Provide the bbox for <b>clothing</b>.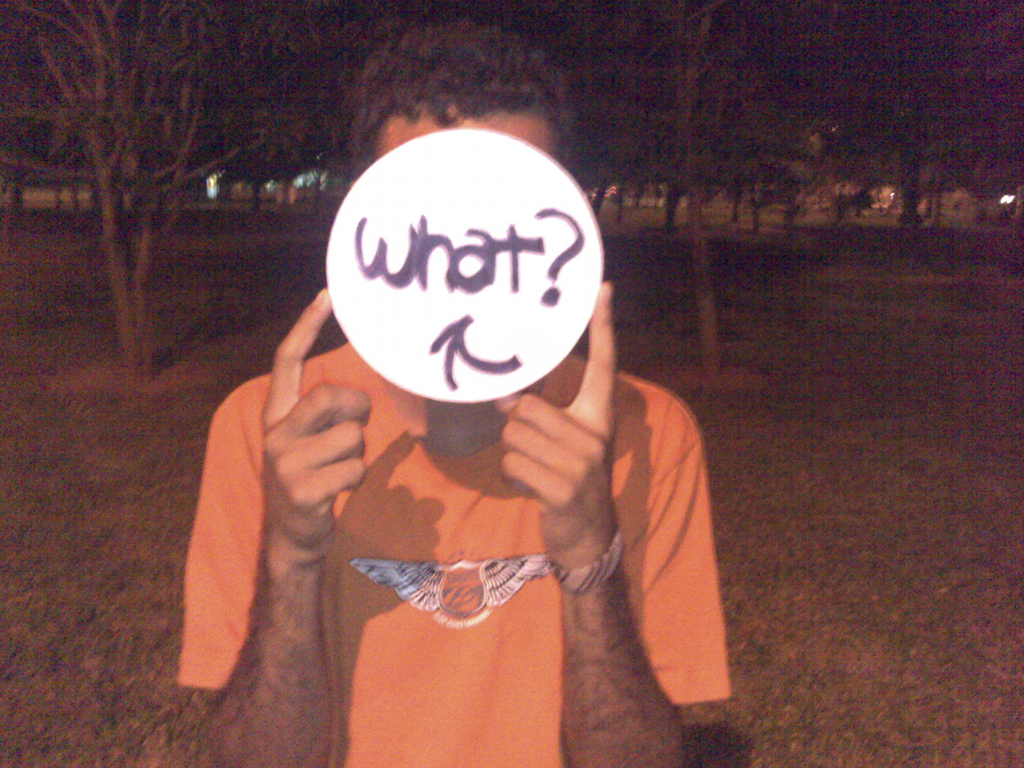
174:336:734:767.
